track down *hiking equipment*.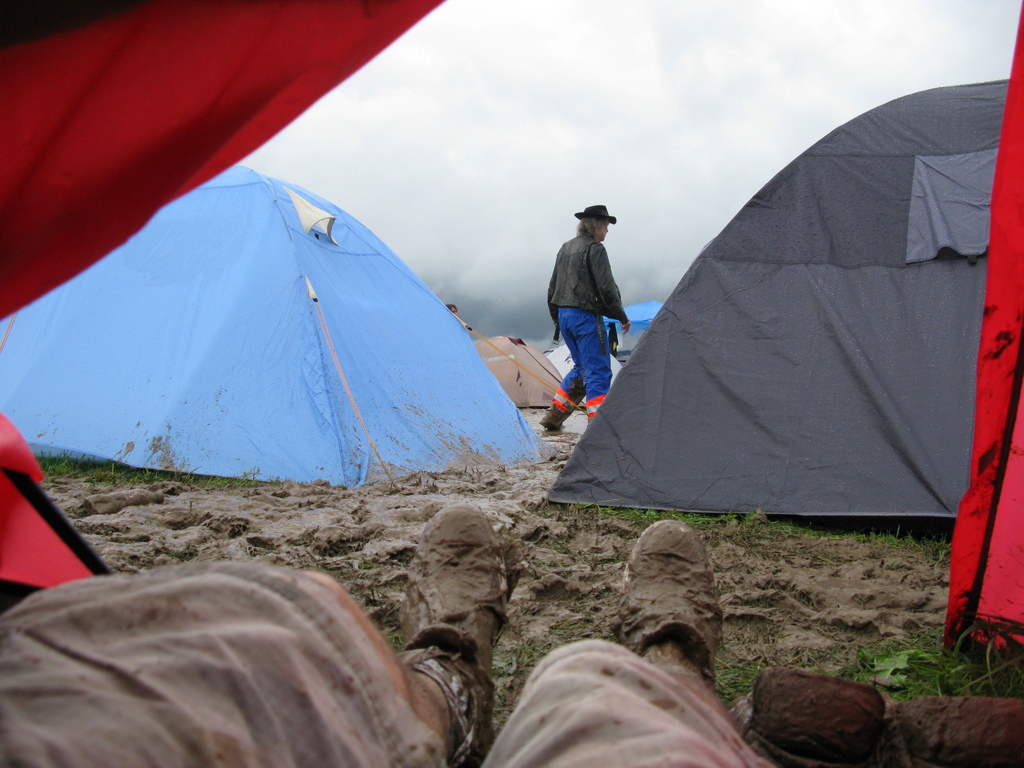
Tracked to detection(1, 0, 447, 612).
